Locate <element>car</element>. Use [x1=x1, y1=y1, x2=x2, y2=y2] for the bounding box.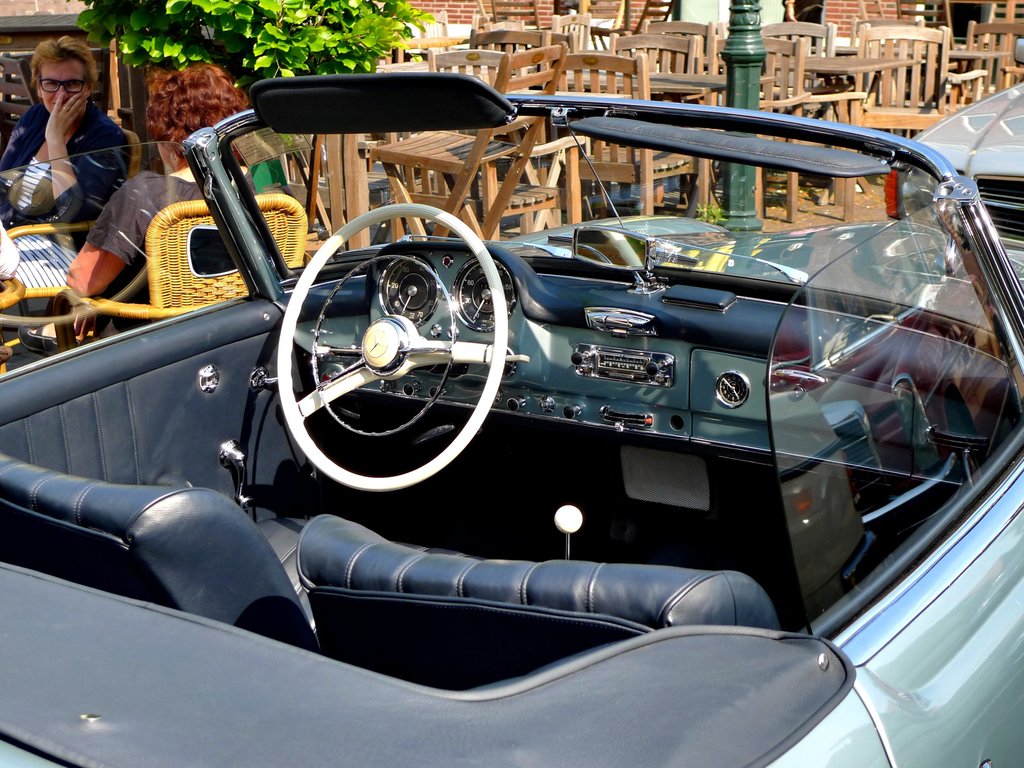
[x1=881, y1=37, x2=1023, y2=250].
